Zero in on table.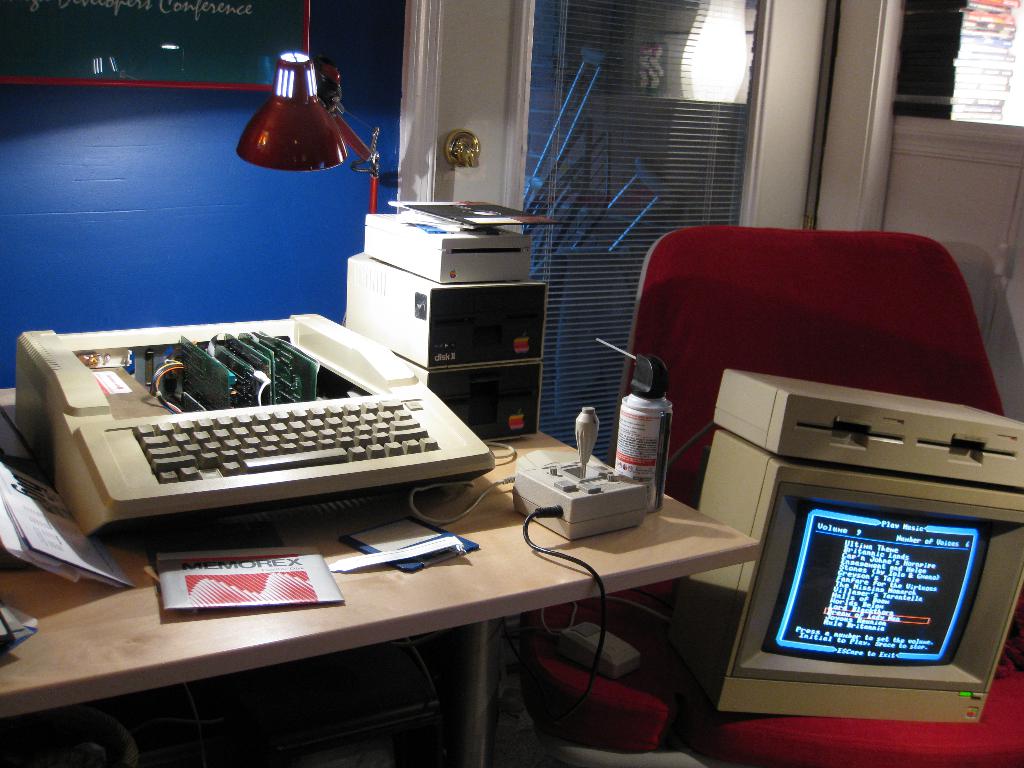
Zeroed in: BBox(0, 417, 769, 767).
